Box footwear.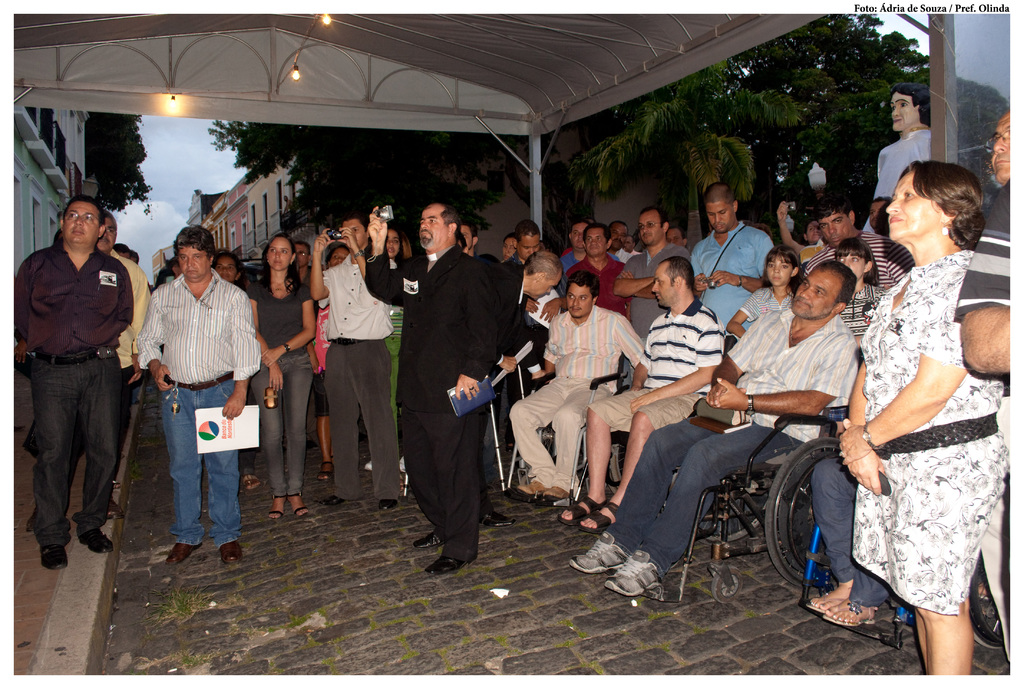
602 546 662 599.
